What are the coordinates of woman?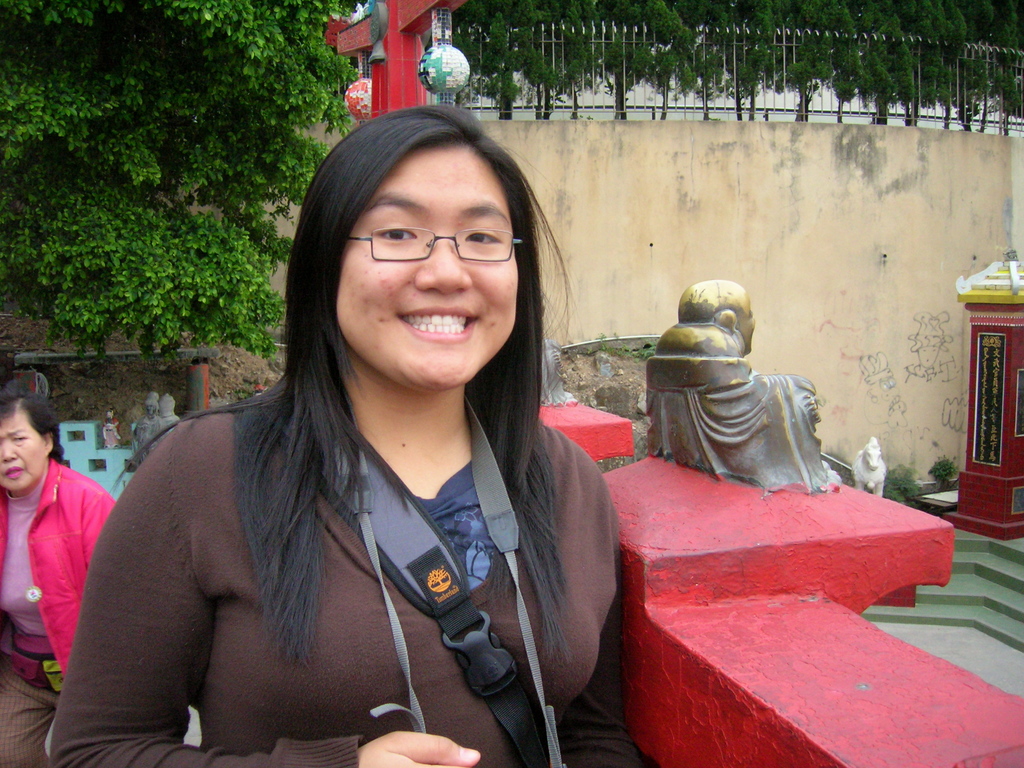
bbox=(67, 116, 658, 765).
